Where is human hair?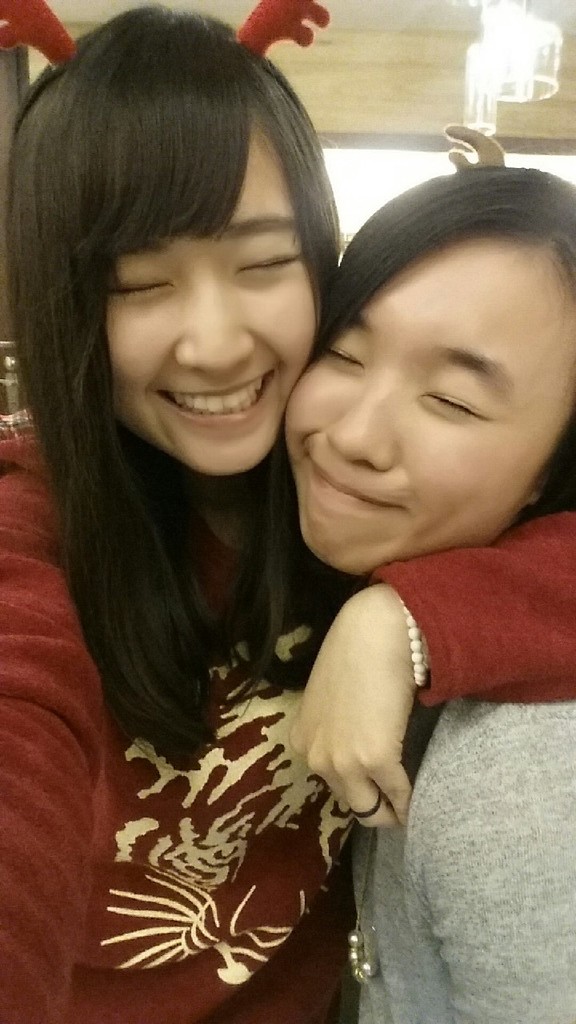
box=[20, 2, 342, 858].
